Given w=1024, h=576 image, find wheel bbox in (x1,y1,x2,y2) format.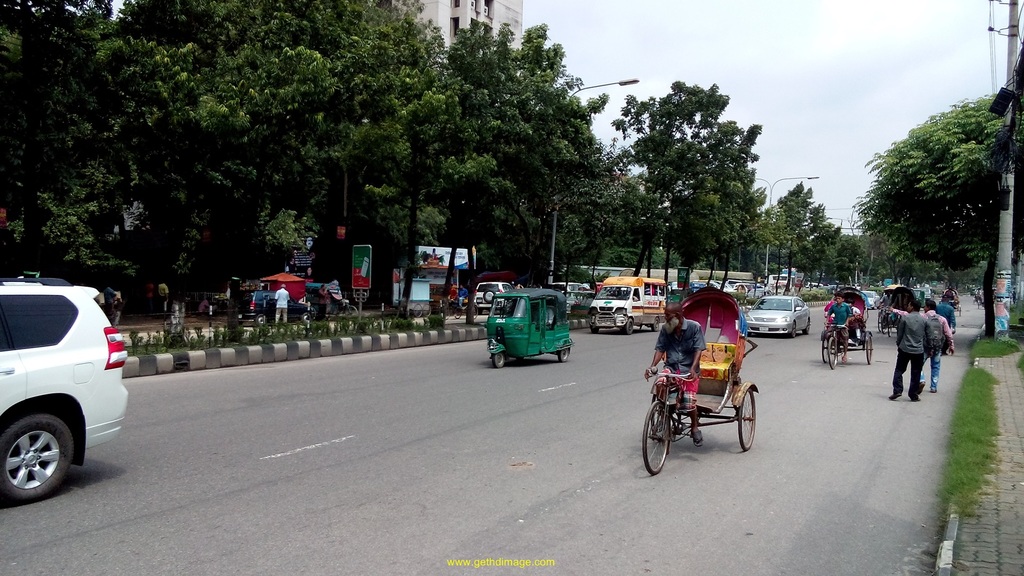
(483,287,502,309).
